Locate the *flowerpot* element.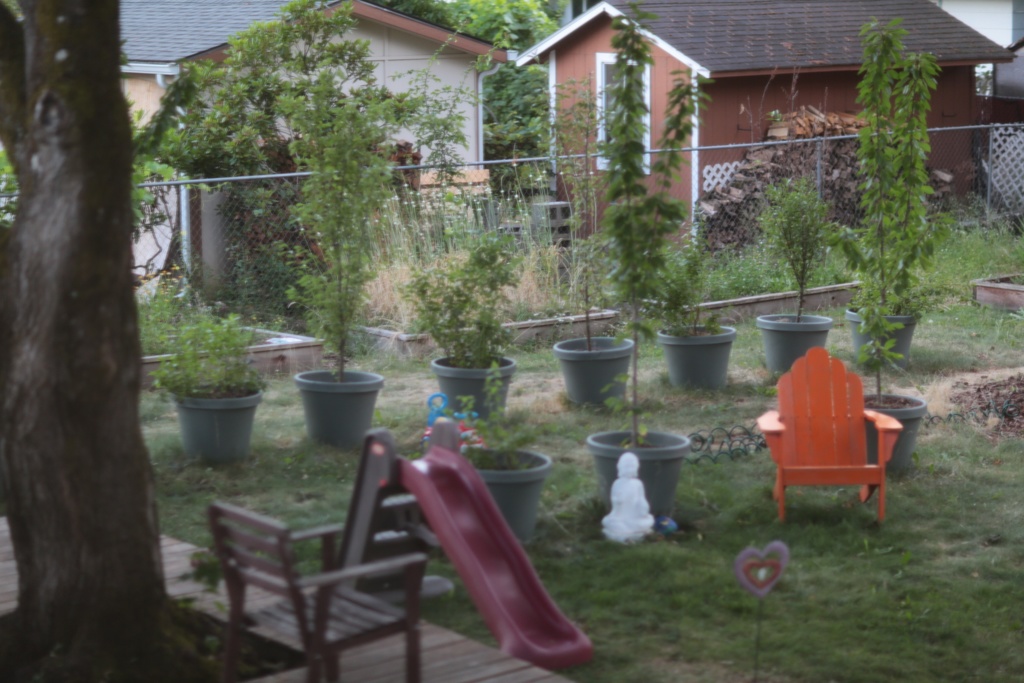
Element bbox: (x1=168, y1=368, x2=258, y2=467).
